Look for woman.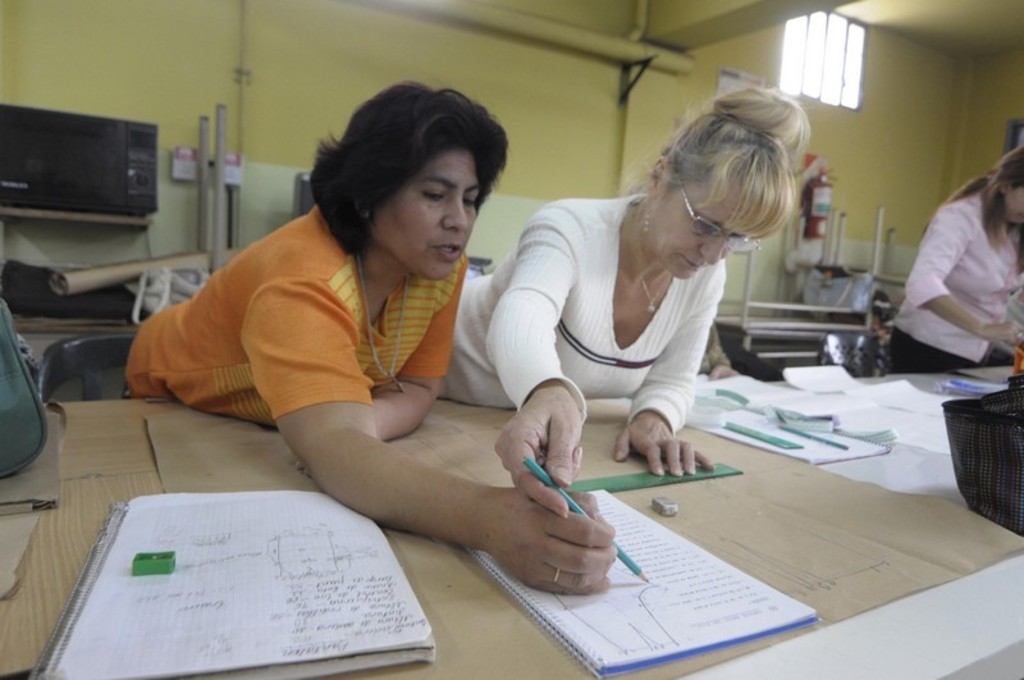
Found: l=475, t=99, r=805, b=497.
